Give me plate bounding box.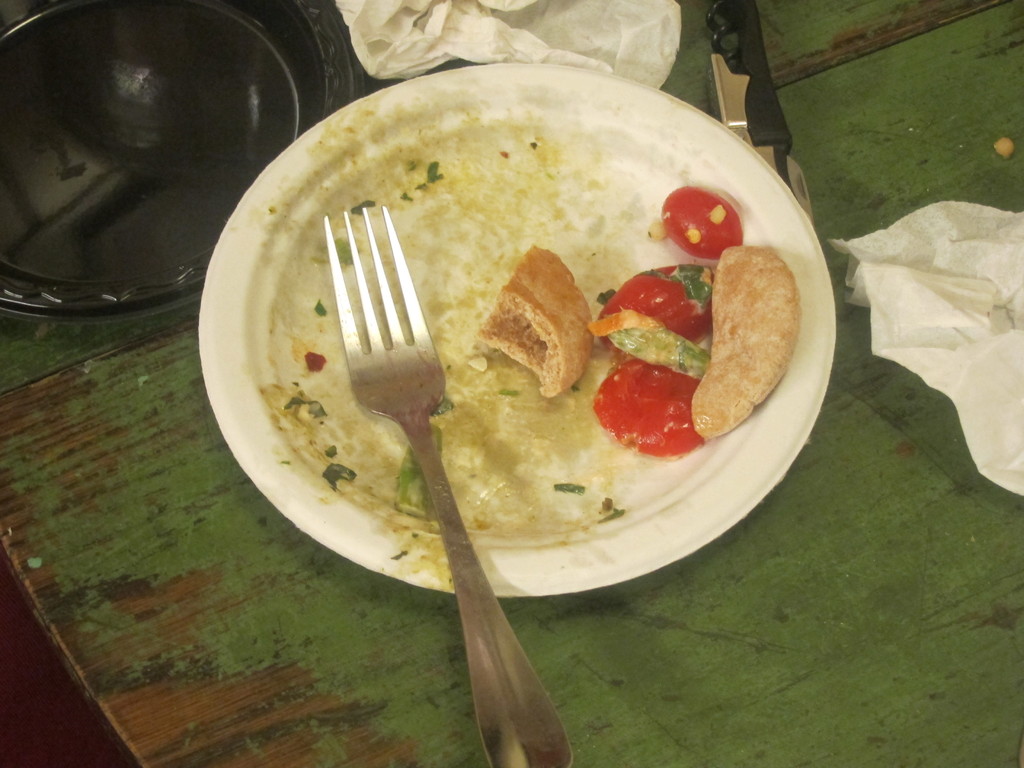
<box>0,0,377,327</box>.
